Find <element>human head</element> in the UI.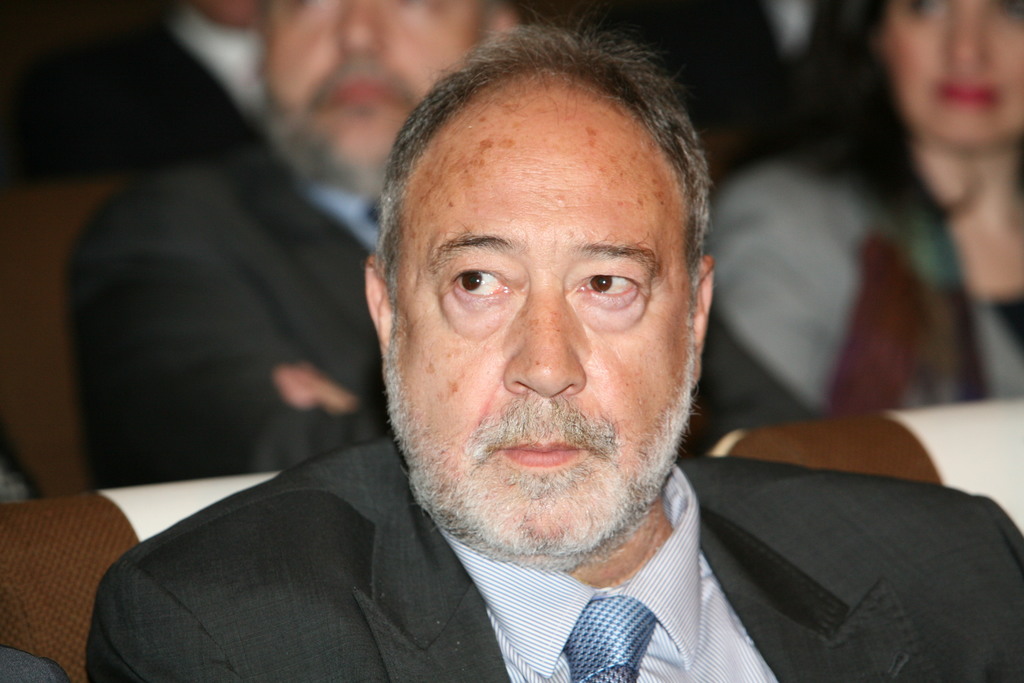
UI element at left=376, top=22, right=701, bottom=527.
